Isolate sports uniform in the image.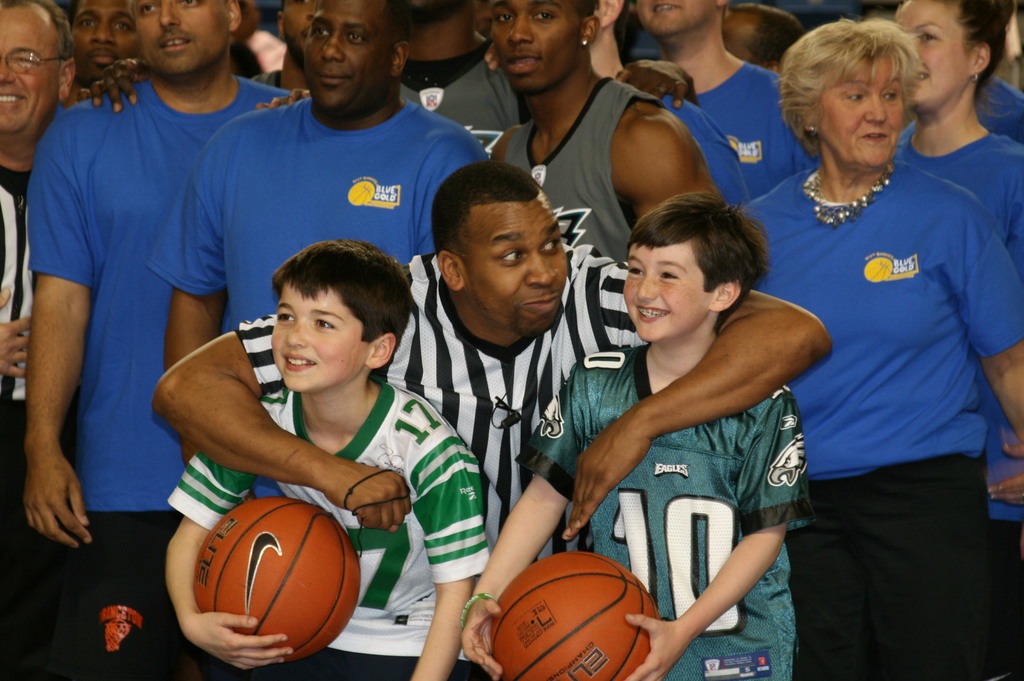
Isolated region: (x1=0, y1=162, x2=41, y2=449).
